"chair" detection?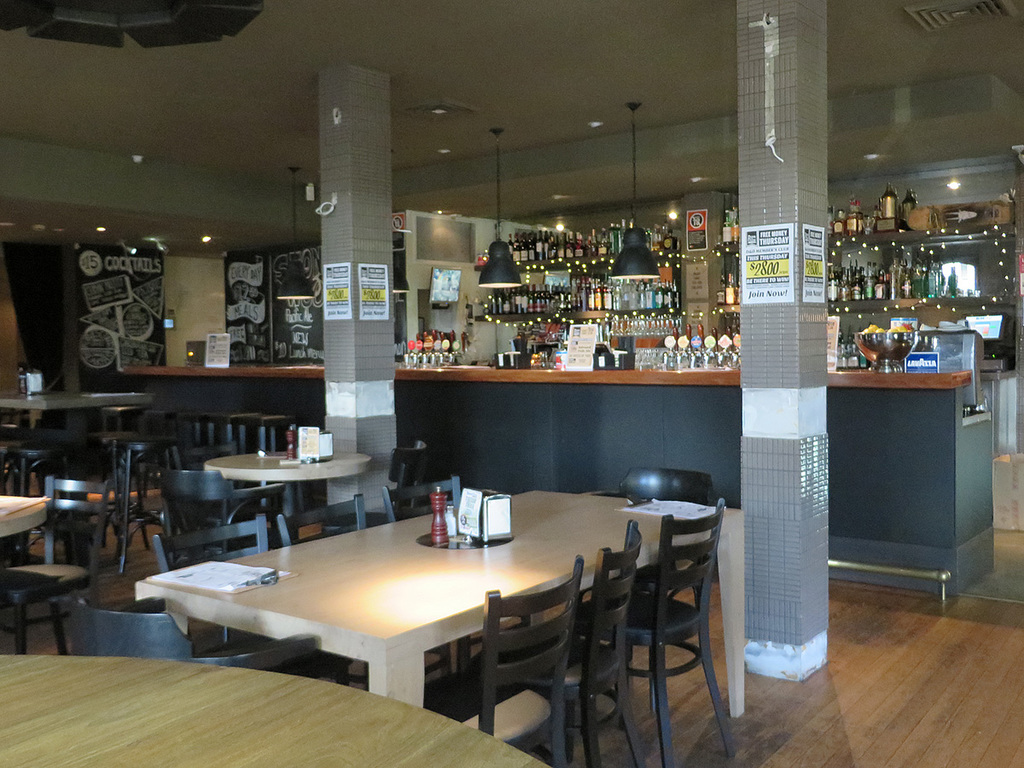
[188,420,230,457]
